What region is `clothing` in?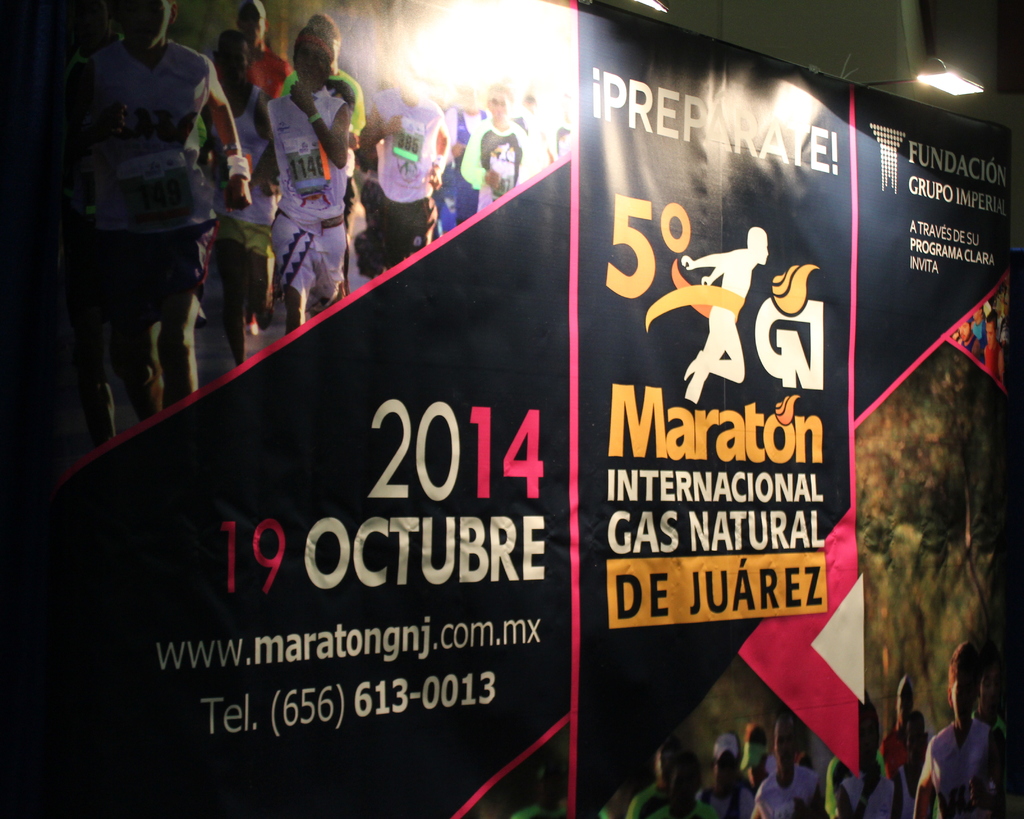
bbox=(920, 719, 998, 818).
